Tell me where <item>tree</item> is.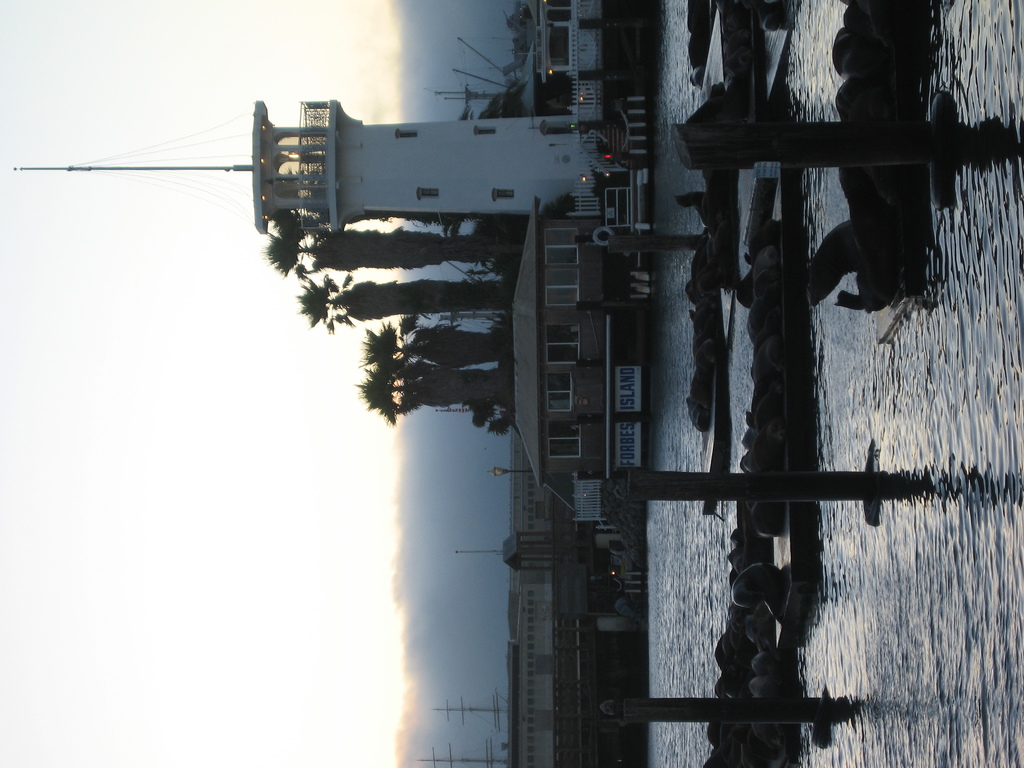
<item>tree</item> is at <box>483,406,509,440</box>.
